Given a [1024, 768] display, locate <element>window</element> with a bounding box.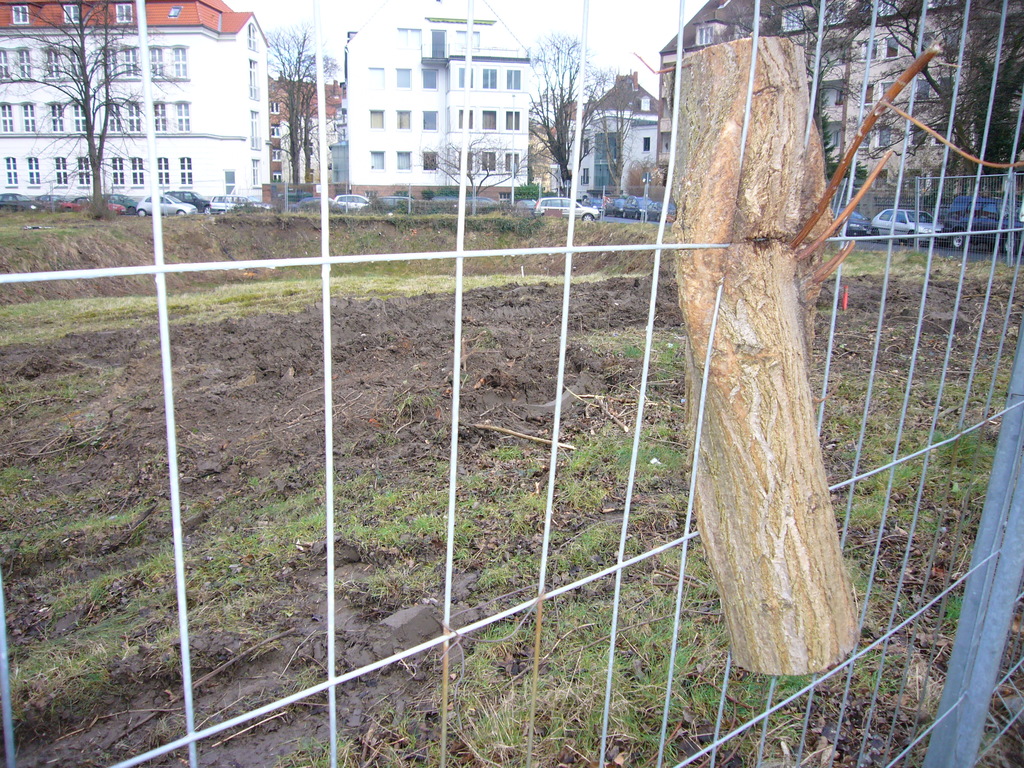
Located: [39,42,65,80].
